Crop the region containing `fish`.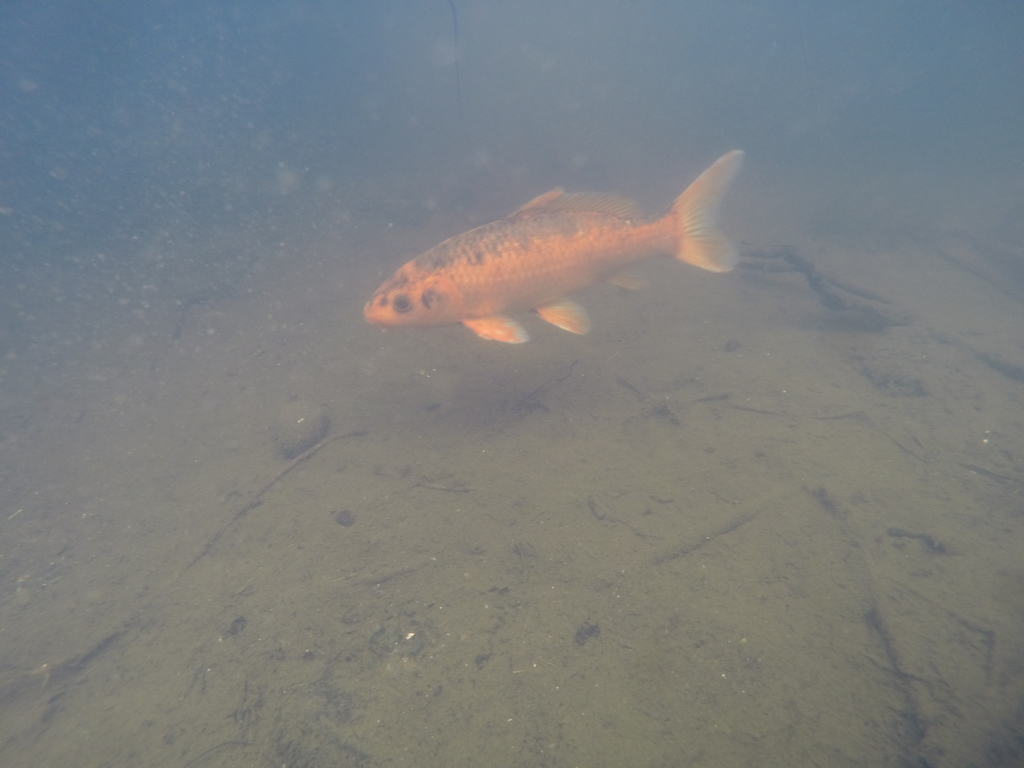
Crop region: x1=373, y1=161, x2=751, y2=346.
